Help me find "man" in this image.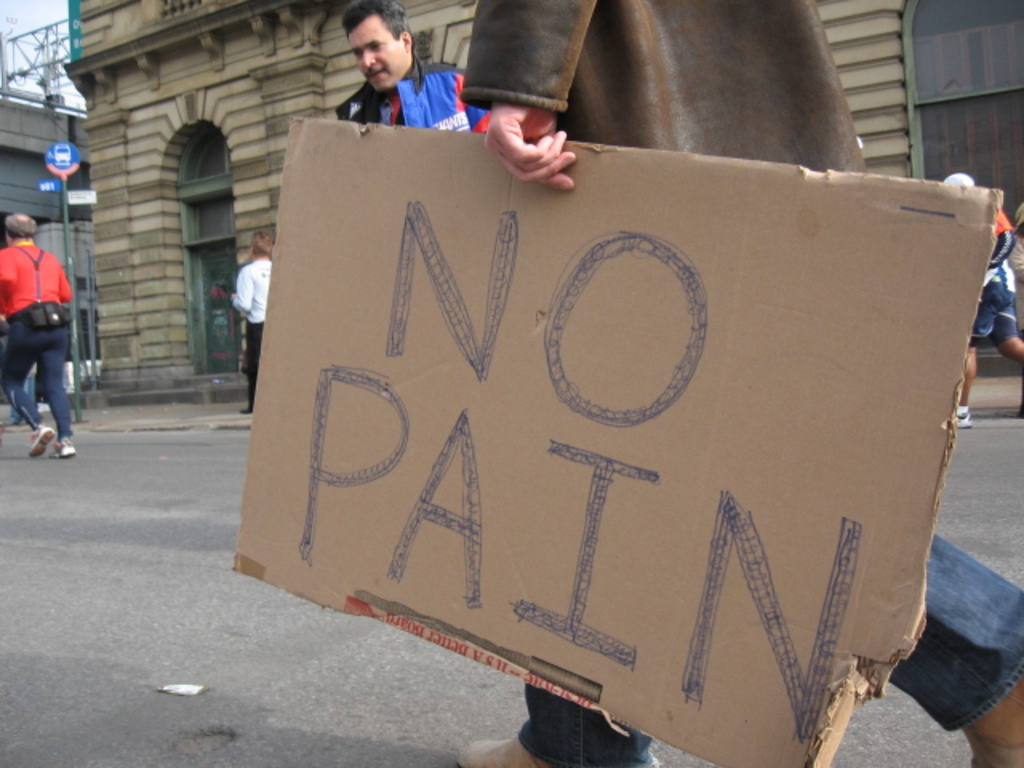
Found it: (936,174,1022,429).
